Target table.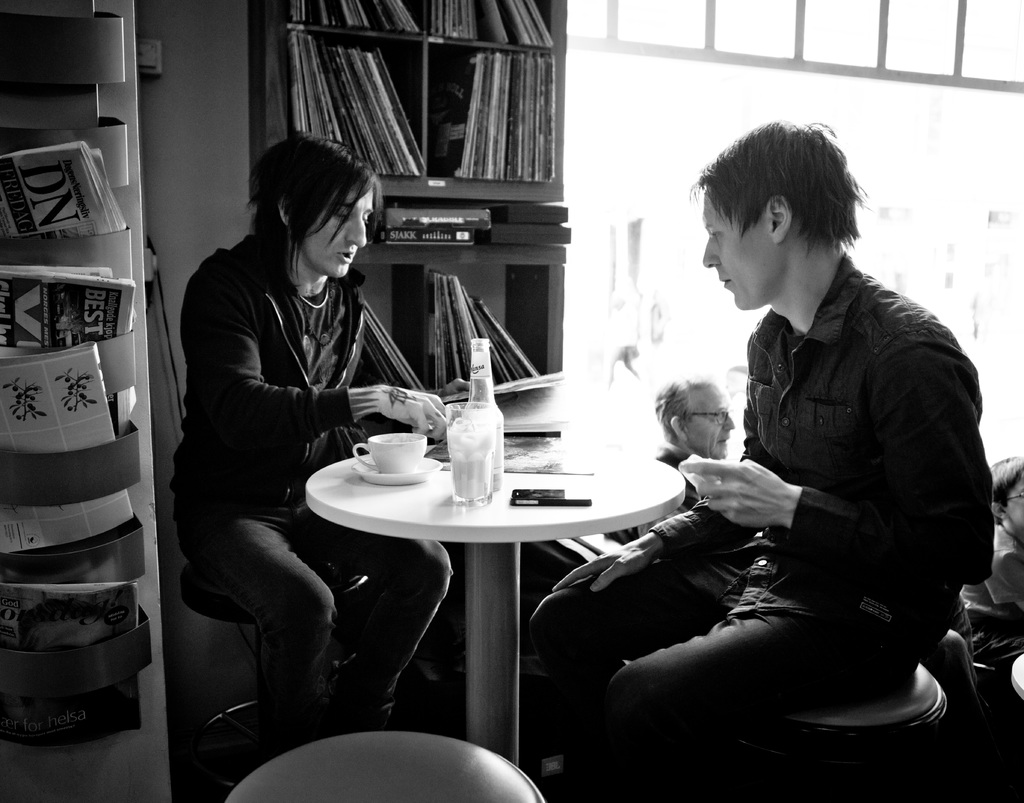
Target region: [x1=302, y1=421, x2=686, y2=772].
